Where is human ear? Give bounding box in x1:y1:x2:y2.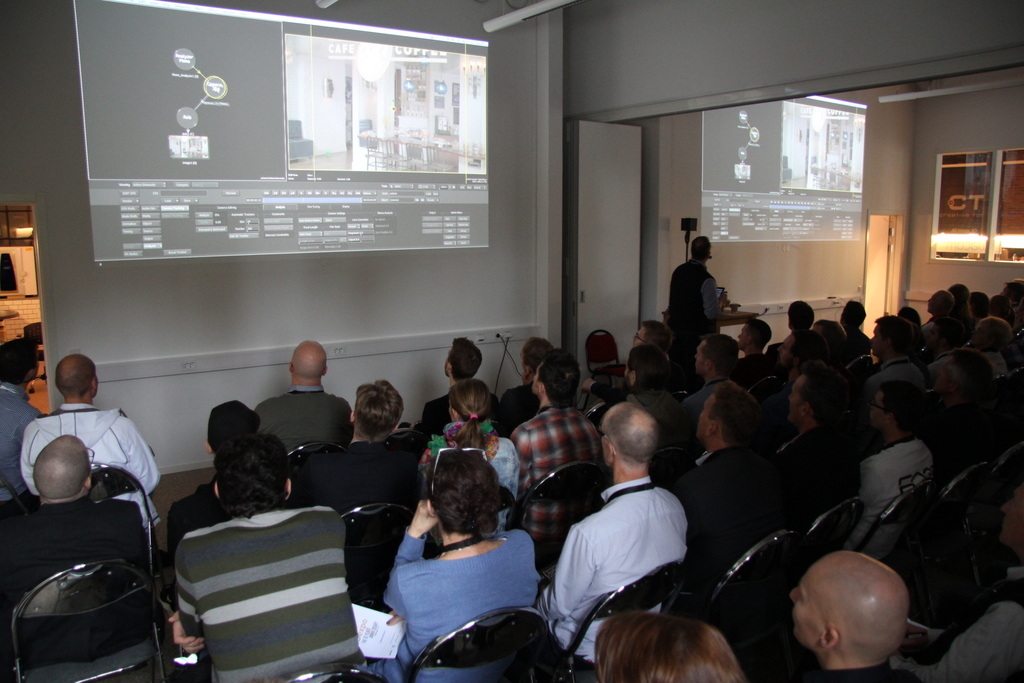
802:402:811:415.
